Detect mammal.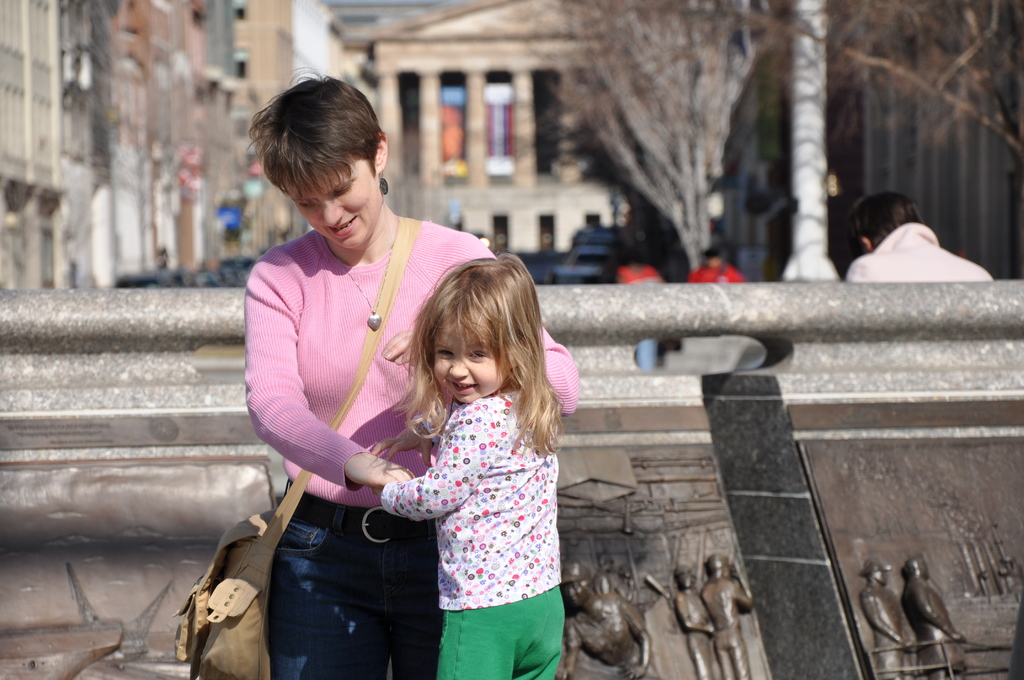
Detected at locate(621, 256, 668, 369).
